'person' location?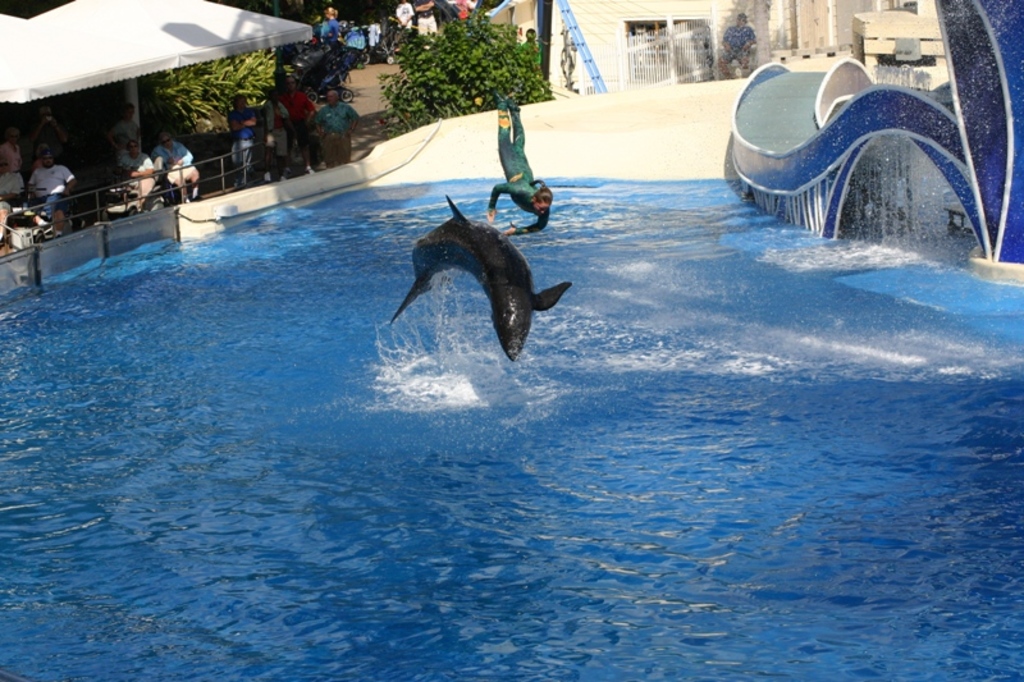
4:122:41:157
